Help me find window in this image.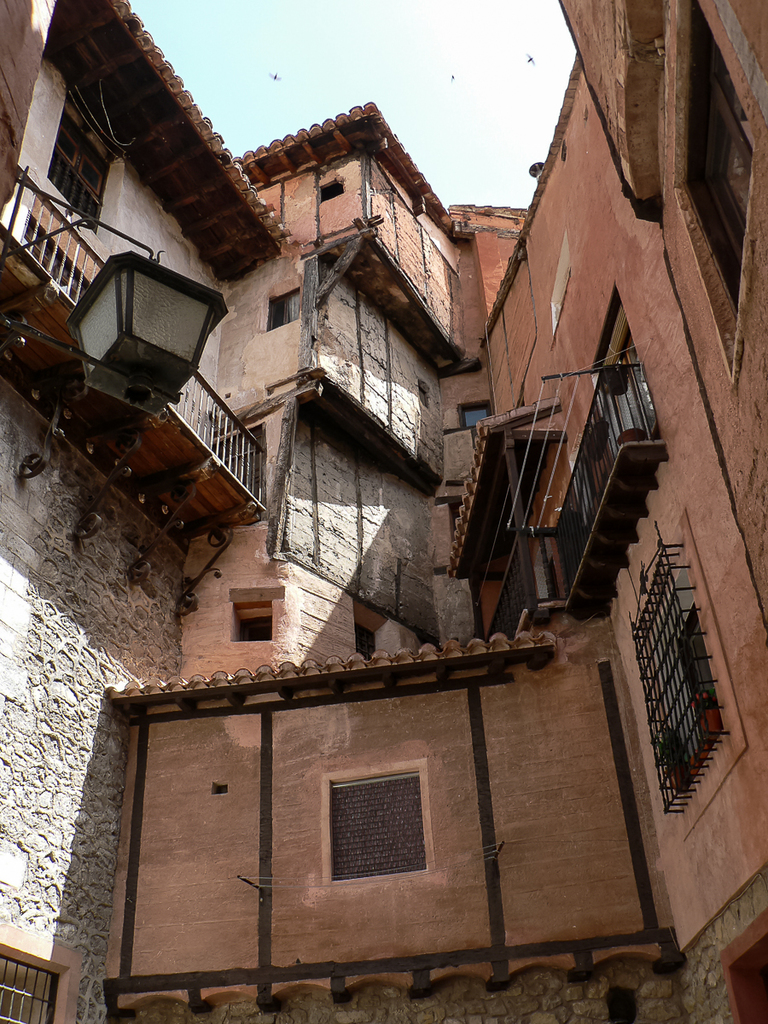
Found it: [left=413, top=379, right=429, bottom=412].
